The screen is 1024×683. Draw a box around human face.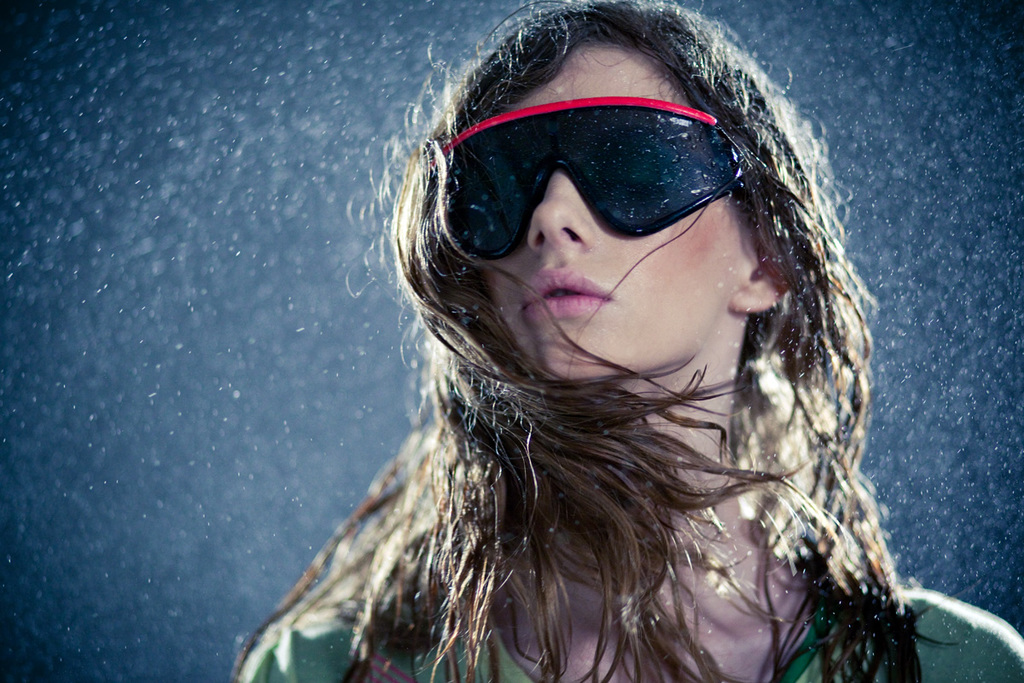
(x1=477, y1=36, x2=761, y2=386).
